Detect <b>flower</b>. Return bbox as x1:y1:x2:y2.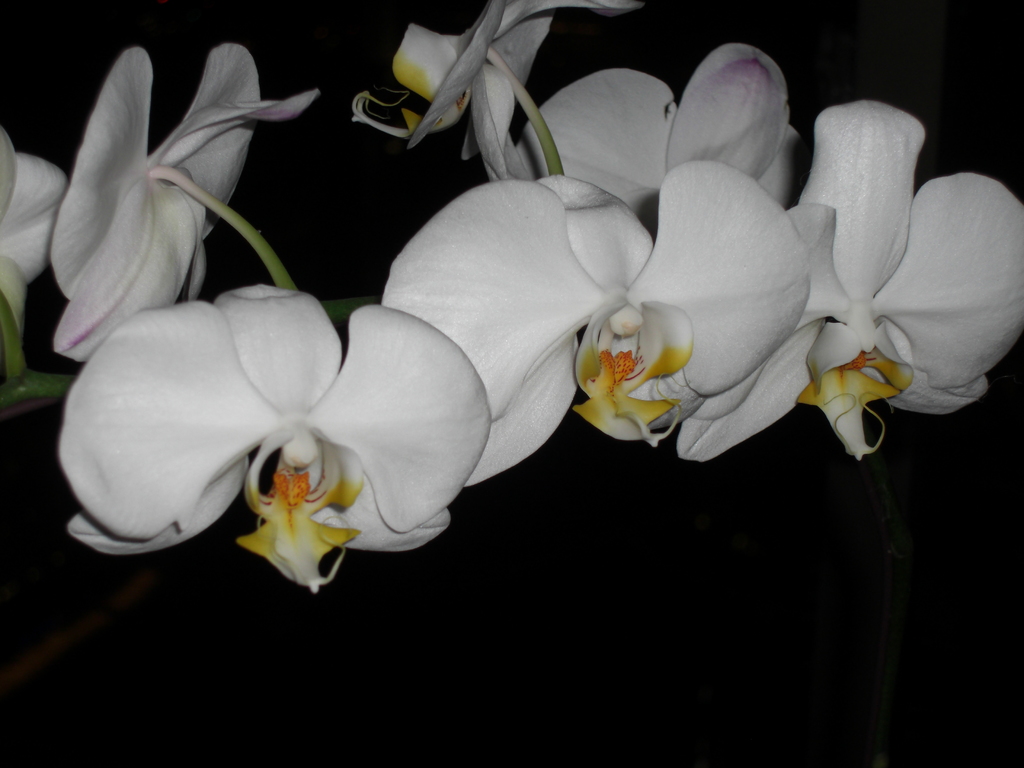
79:280:483:591.
